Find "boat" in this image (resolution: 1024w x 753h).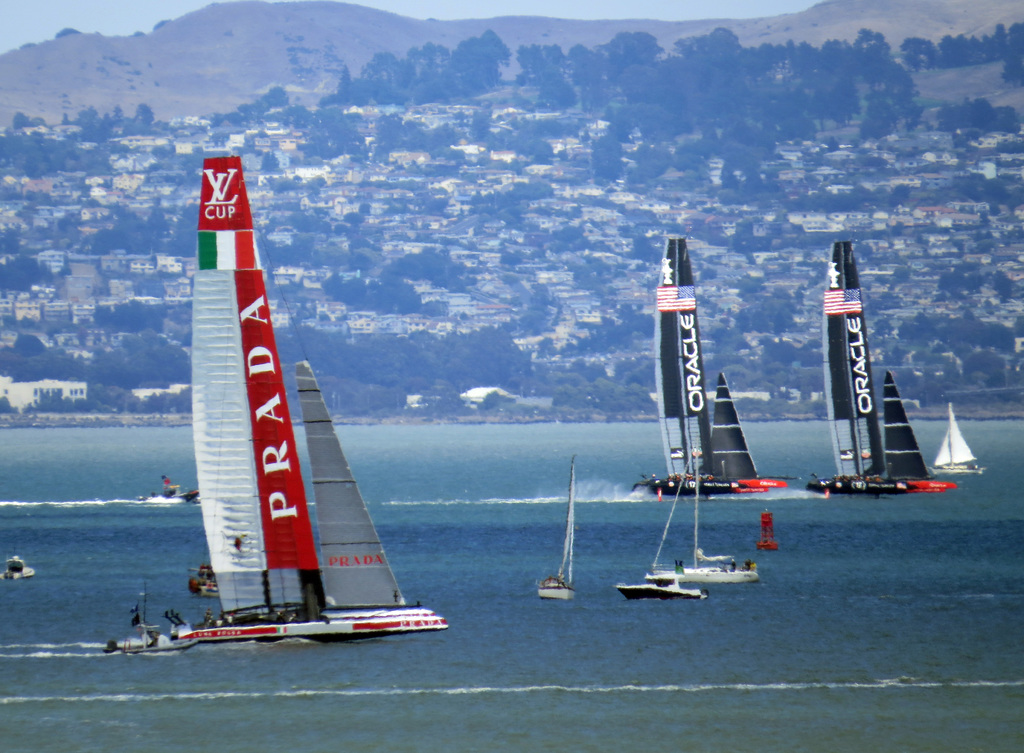
bbox(534, 457, 573, 601).
